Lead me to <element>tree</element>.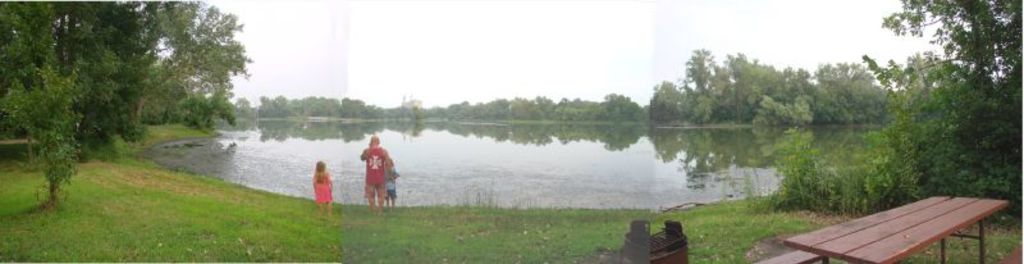
Lead to BBox(0, 0, 250, 206).
